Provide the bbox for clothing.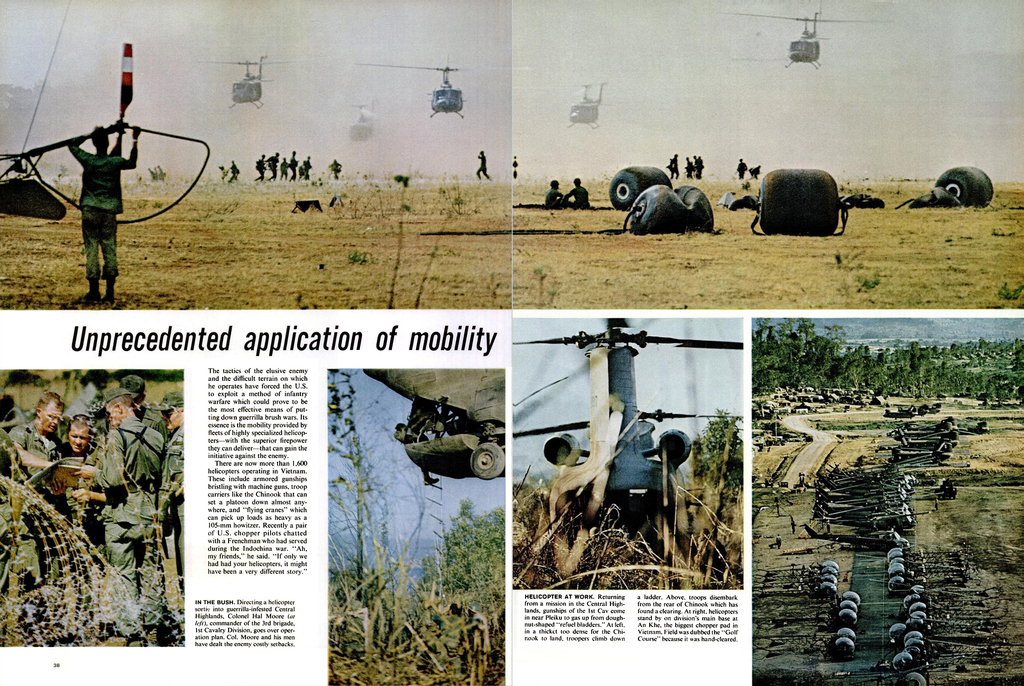
rect(60, 450, 96, 511).
